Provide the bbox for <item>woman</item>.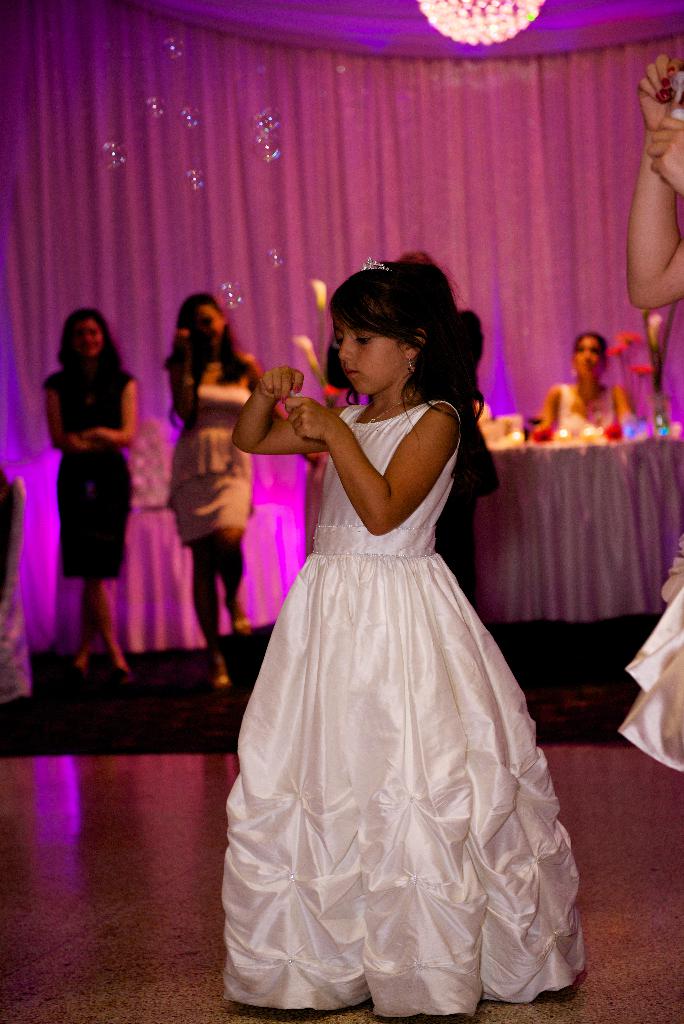
rect(40, 307, 147, 676).
